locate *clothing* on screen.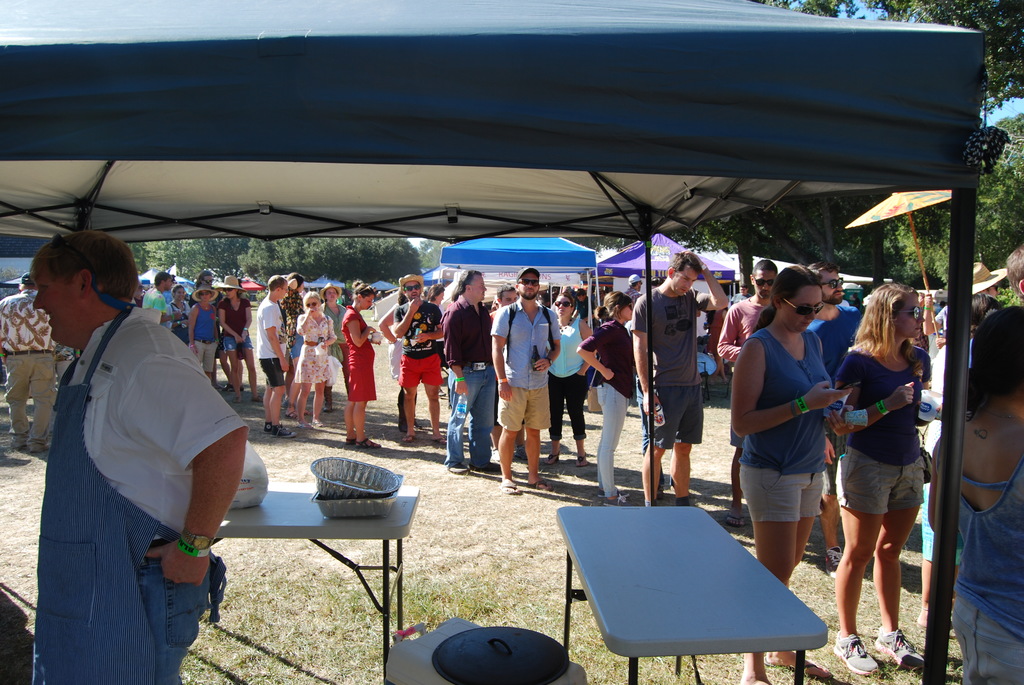
On screen at 295/306/334/386.
